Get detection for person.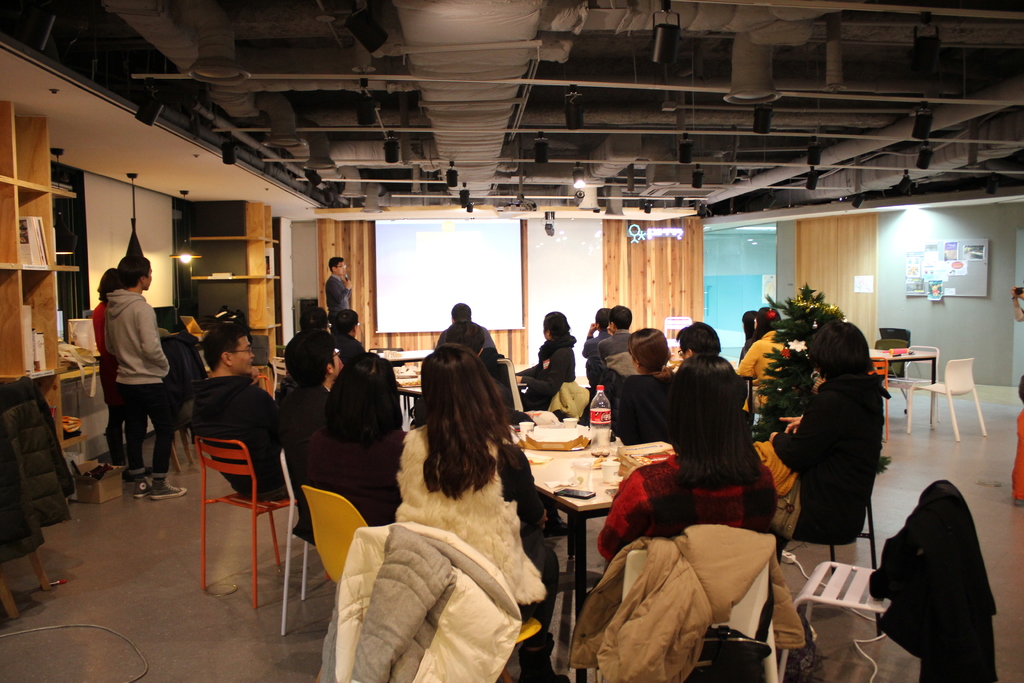
Detection: {"x1": 593, "y1": 304, "x2": 638, "y2": 397}.
